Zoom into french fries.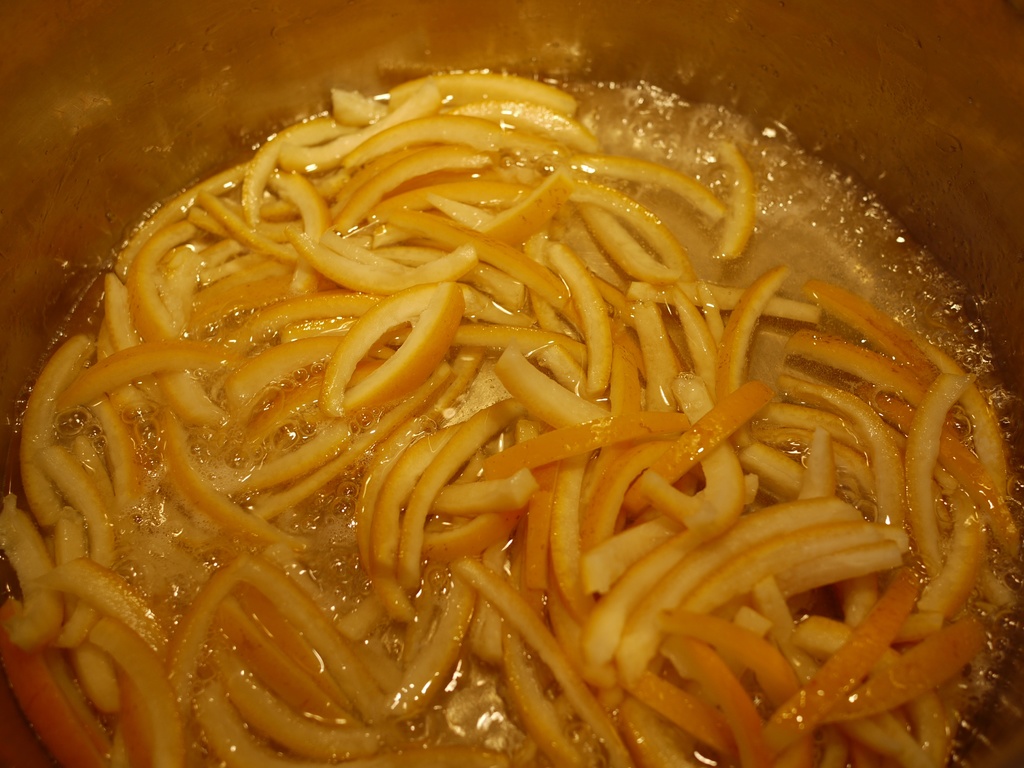
Zoom target: detection(572, 158, 726, 221).
